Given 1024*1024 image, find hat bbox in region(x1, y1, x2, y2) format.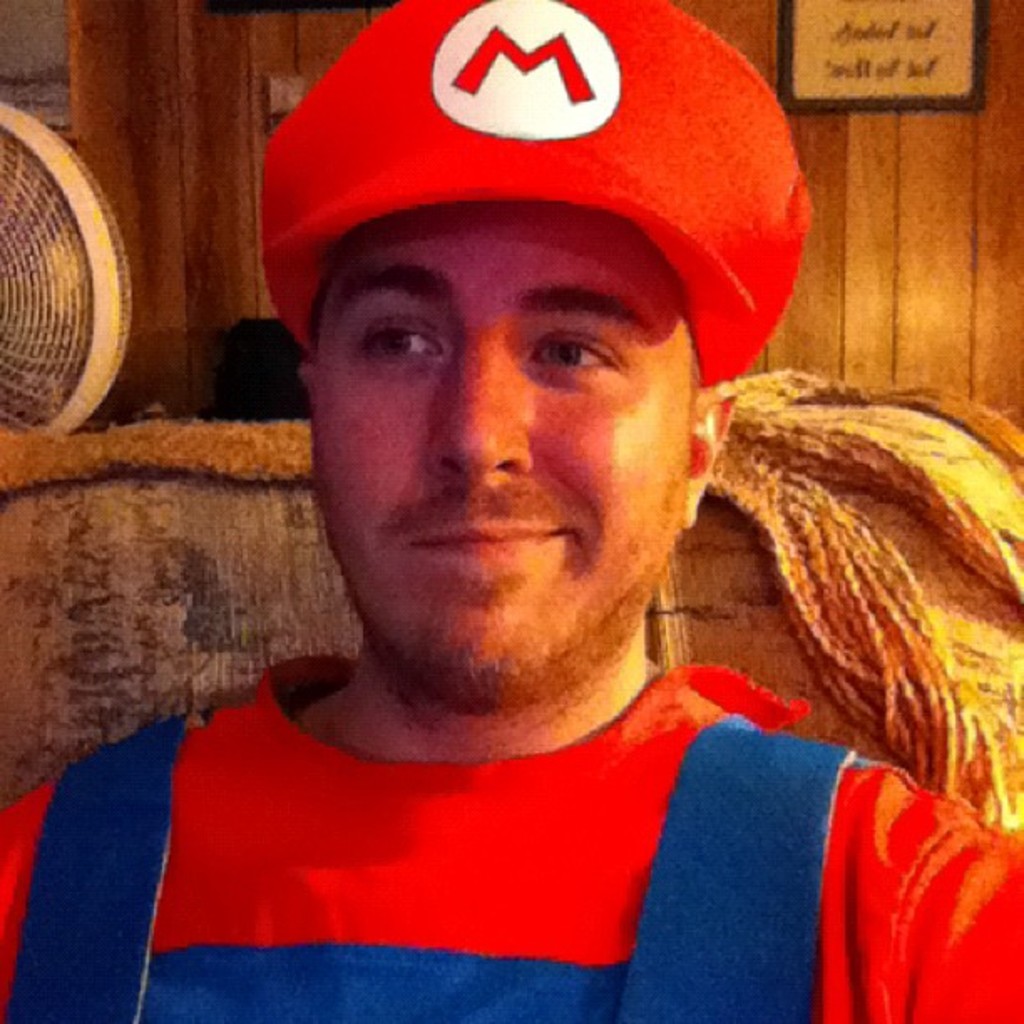
region(256, 0, 822, 388).
